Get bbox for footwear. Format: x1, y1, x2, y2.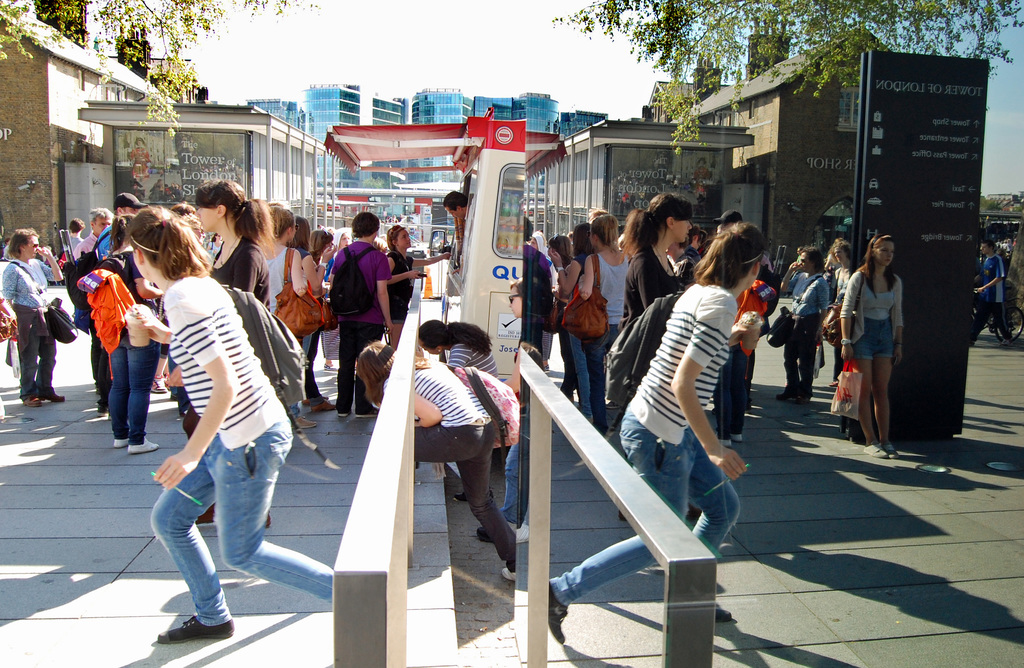
474, 521, 532, 539.
